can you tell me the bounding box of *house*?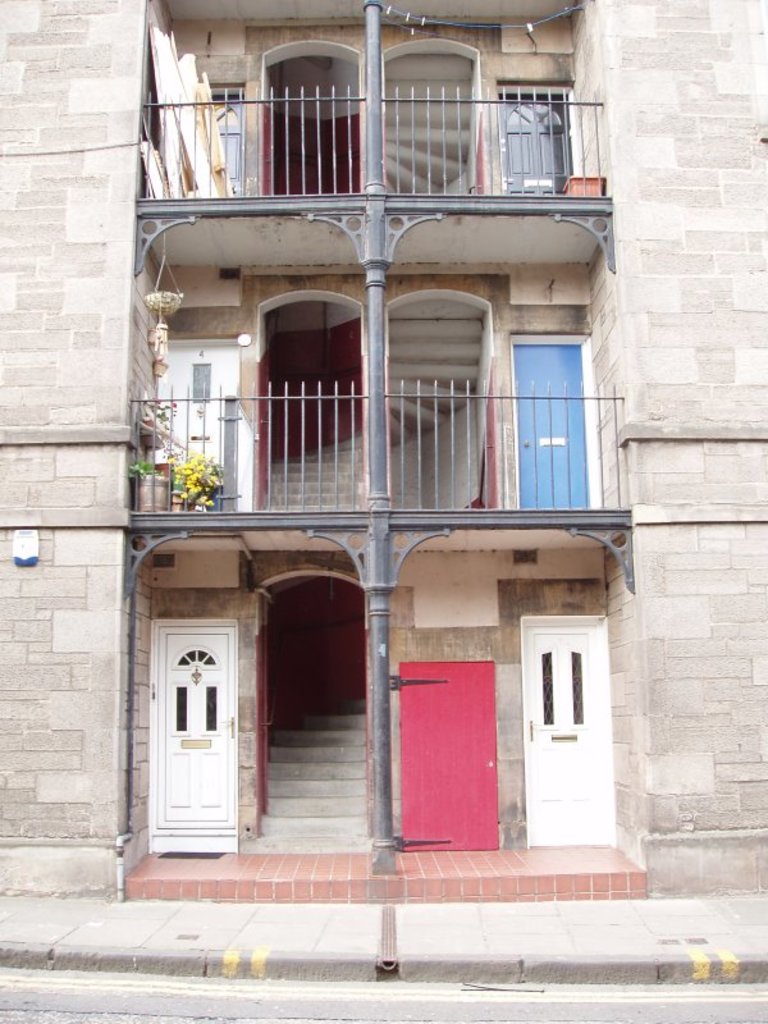
[9, 0, 762, 959].
